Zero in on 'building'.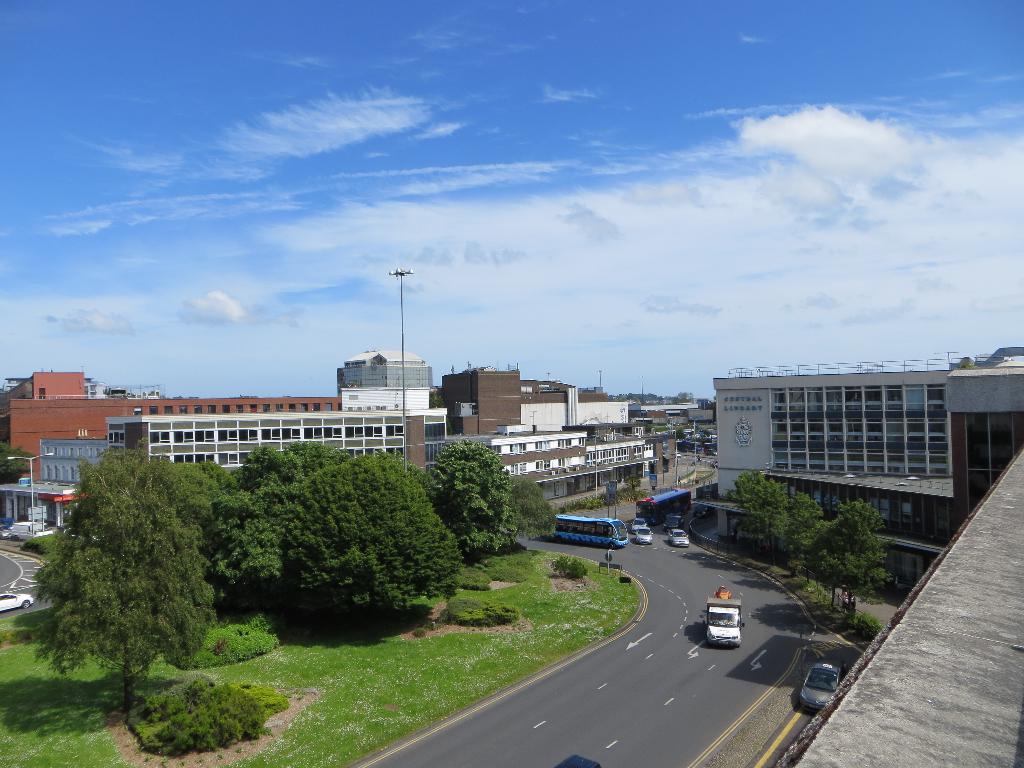
Zeroed in: [x1=108, y1=390, x2=446, y2=481].
